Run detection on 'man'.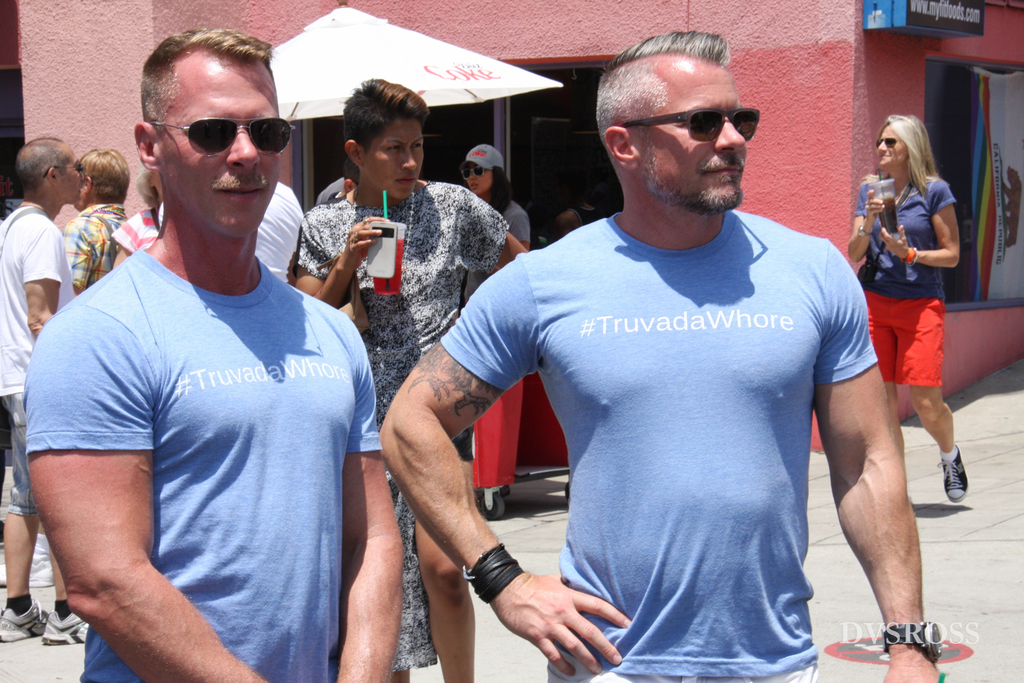
Result: (291,76,533,682).
